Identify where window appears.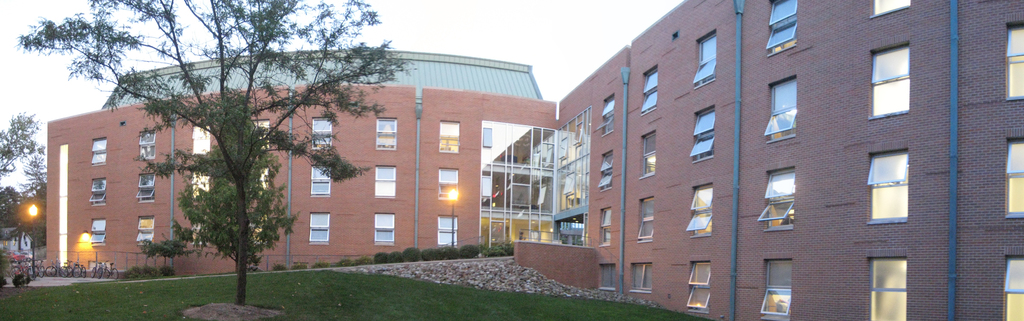
Appears at x1=692, y1=28, x2=718, y2=89.
